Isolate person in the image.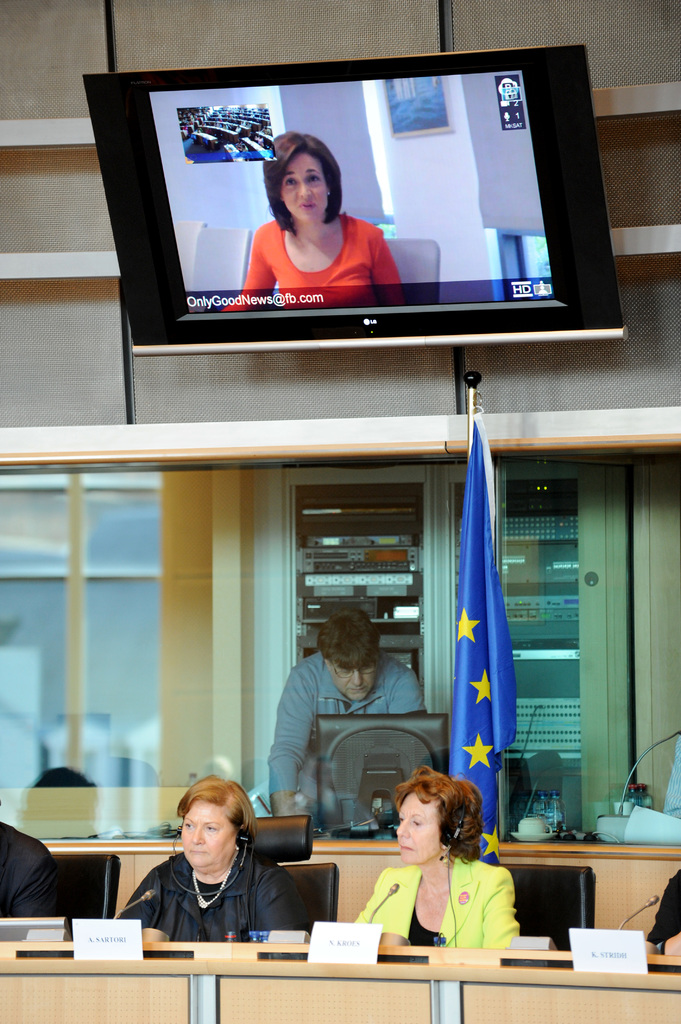
Isolated region: bbox=(115, 774, 305, 939).
